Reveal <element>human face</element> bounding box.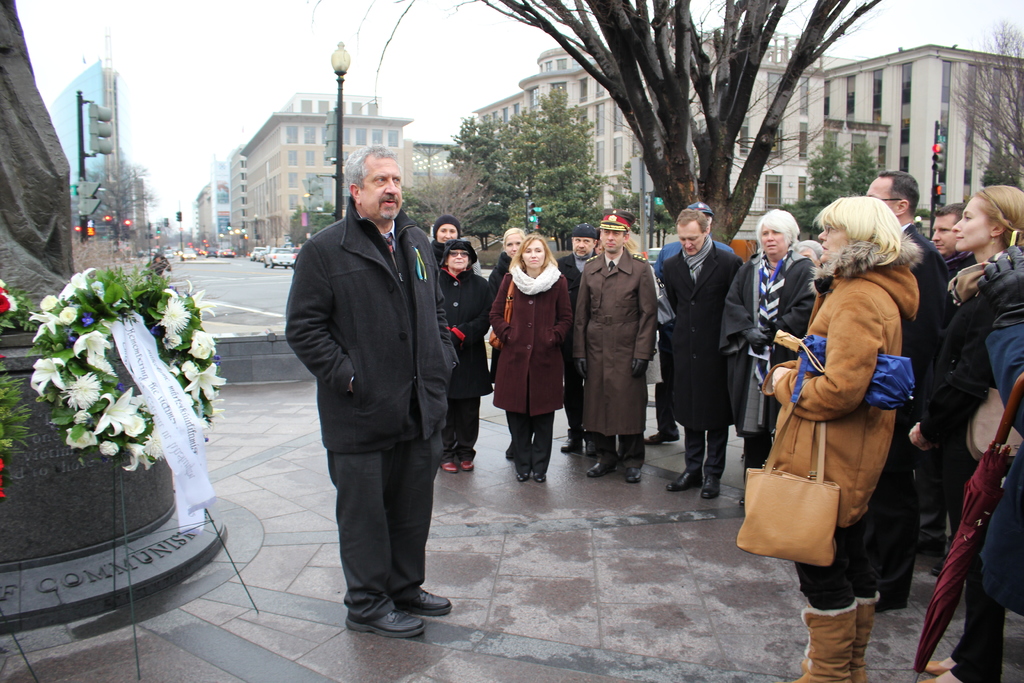
Revealed: [x1=437, y1=224, x2=458, y2=243].
